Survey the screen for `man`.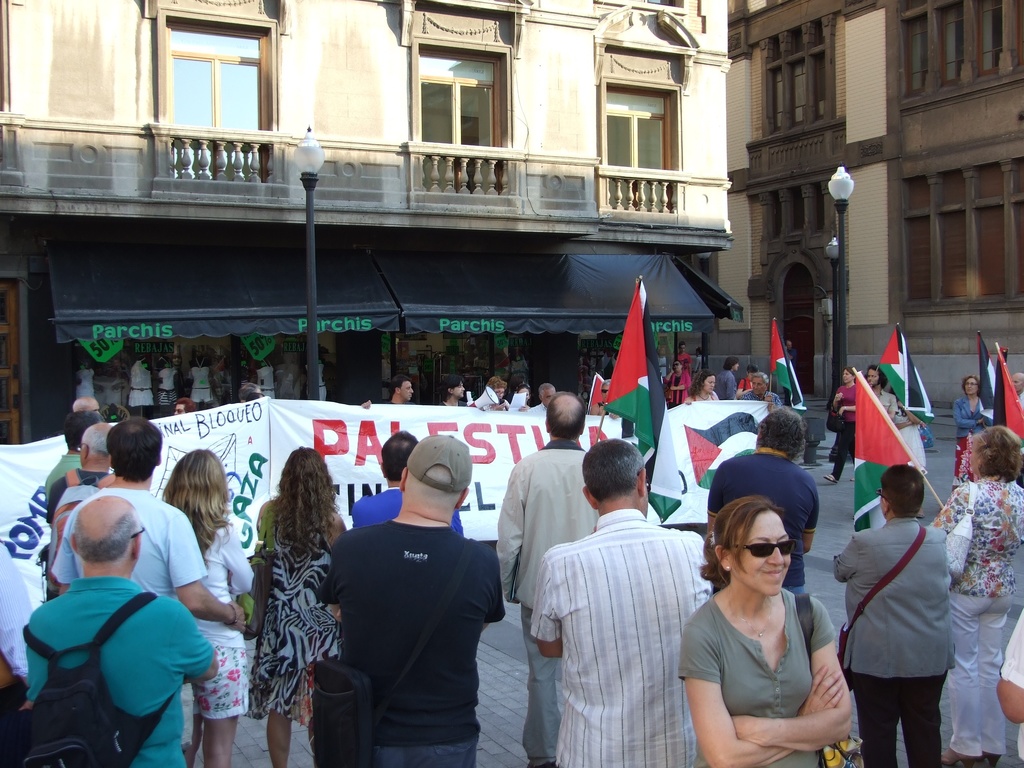
Survey found: 744, 369, 784, 409.
